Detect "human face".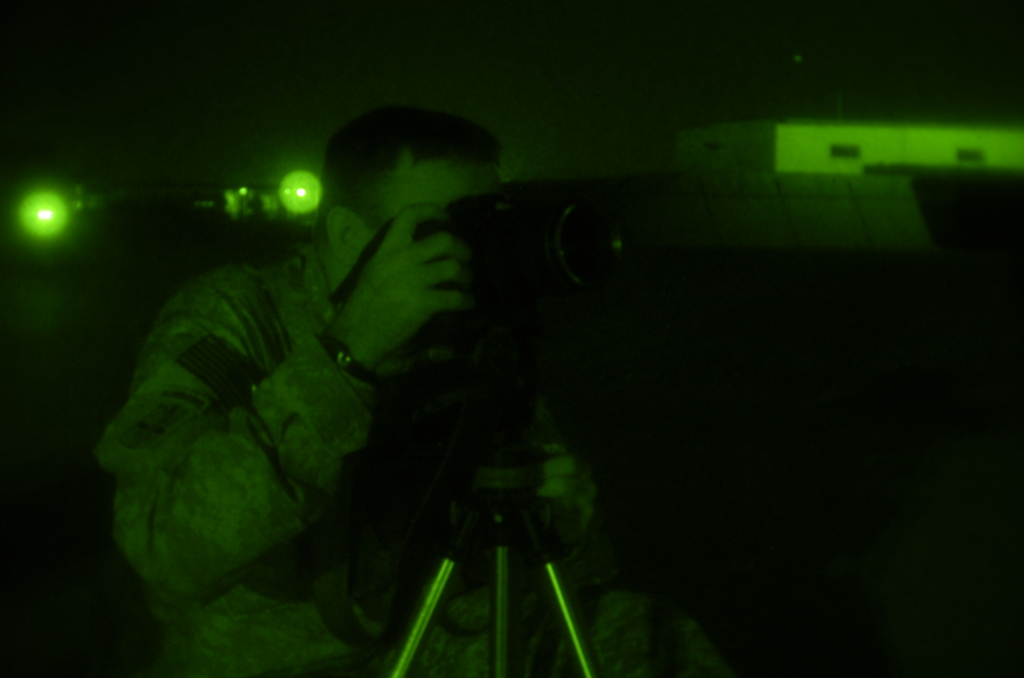
Detected at left=346, top=163, right=495, bottom=266.
